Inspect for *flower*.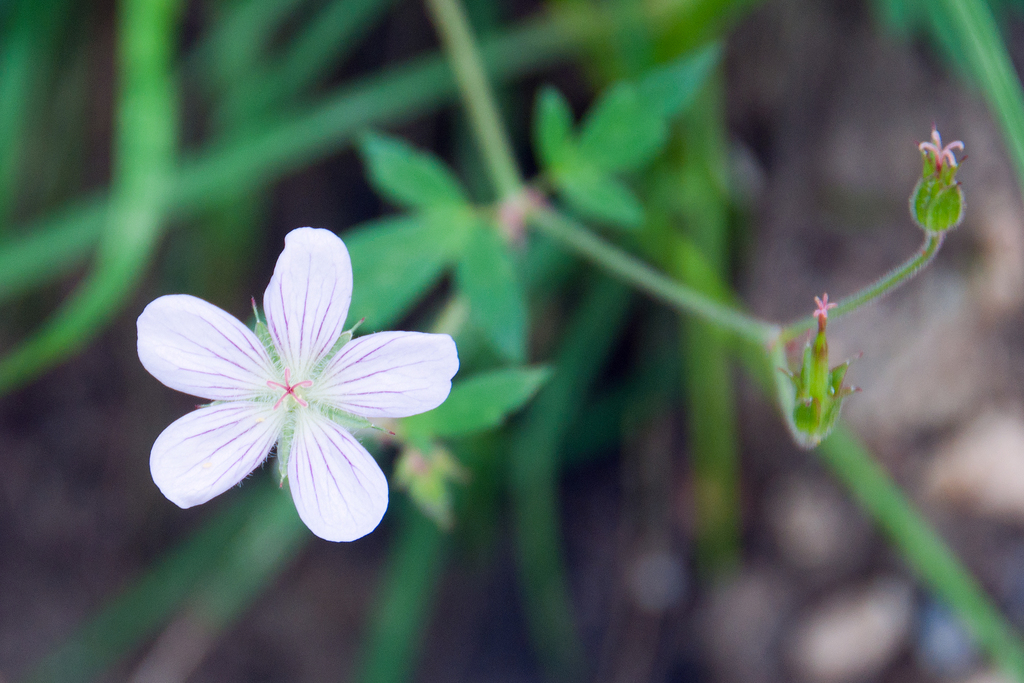
Inspection: detection(810, 290, 838, 320).
